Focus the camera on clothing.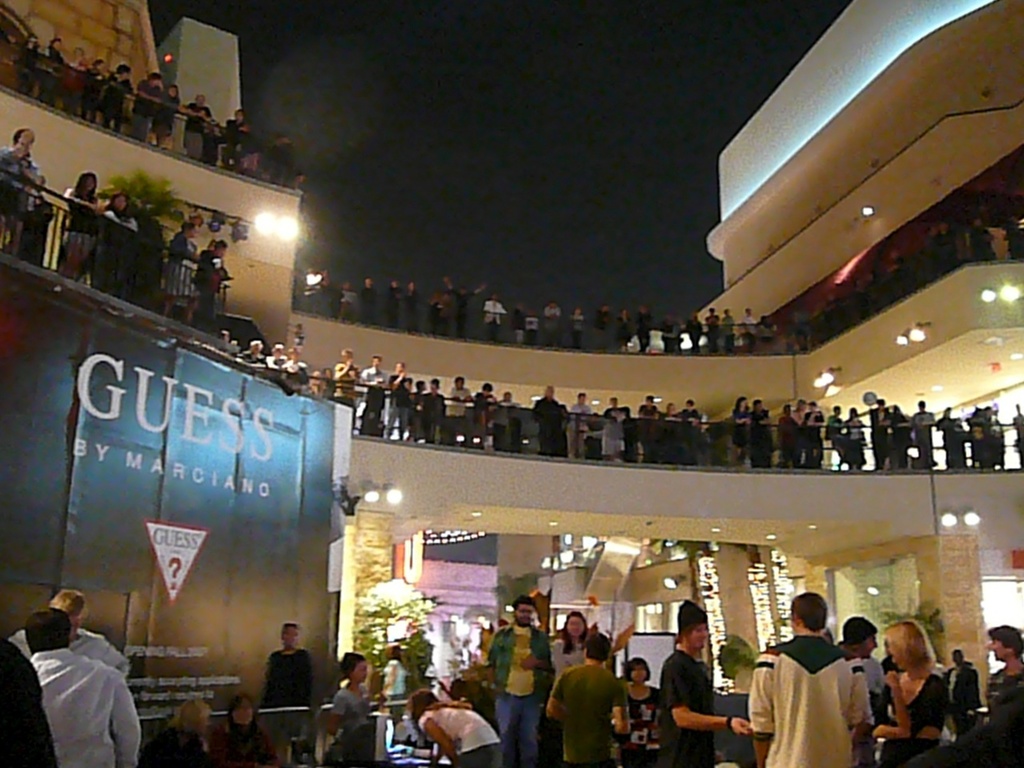
Focus region: (916,696,1023,767).
